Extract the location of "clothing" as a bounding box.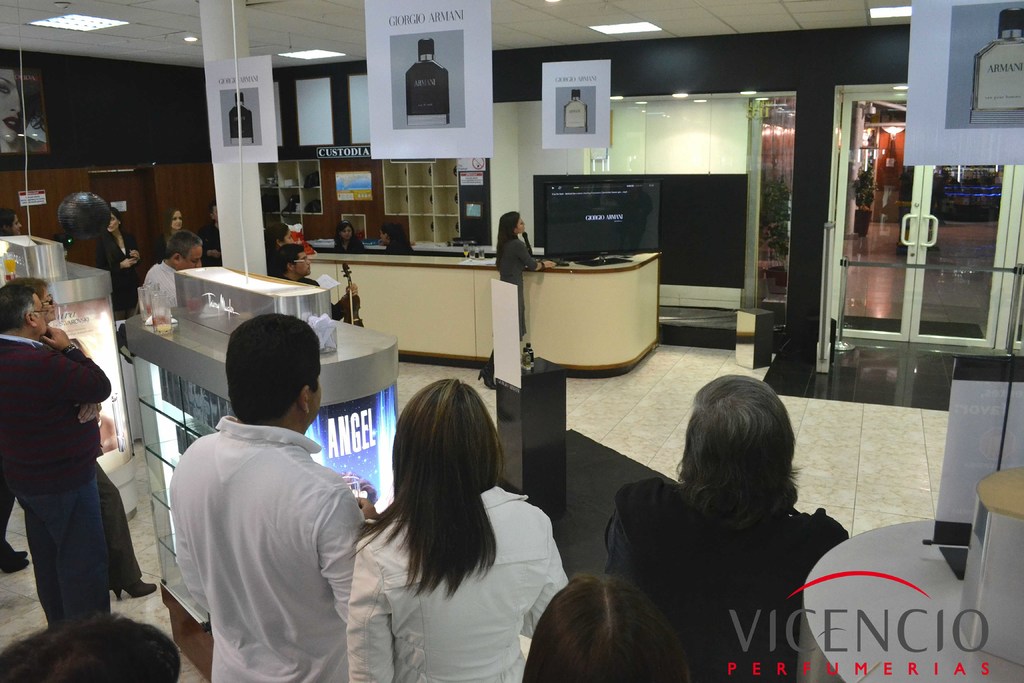
[left=0, top=342, right=113, bottom=624].
